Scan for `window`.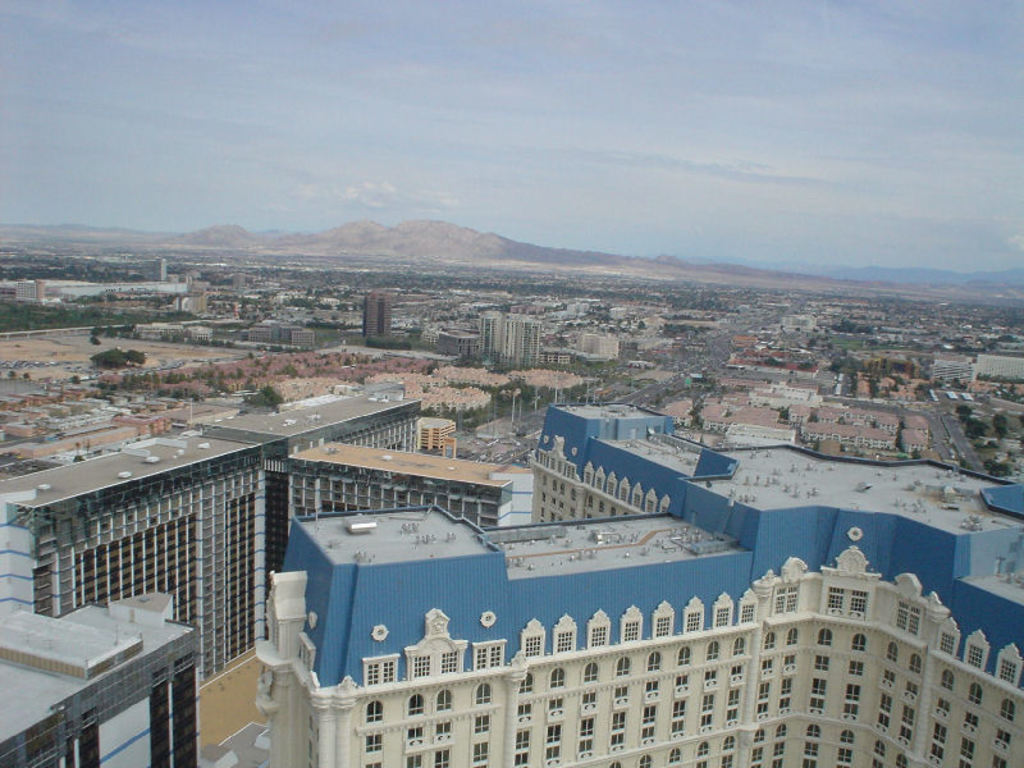
Scan result: (585, 664, 595, 682).
